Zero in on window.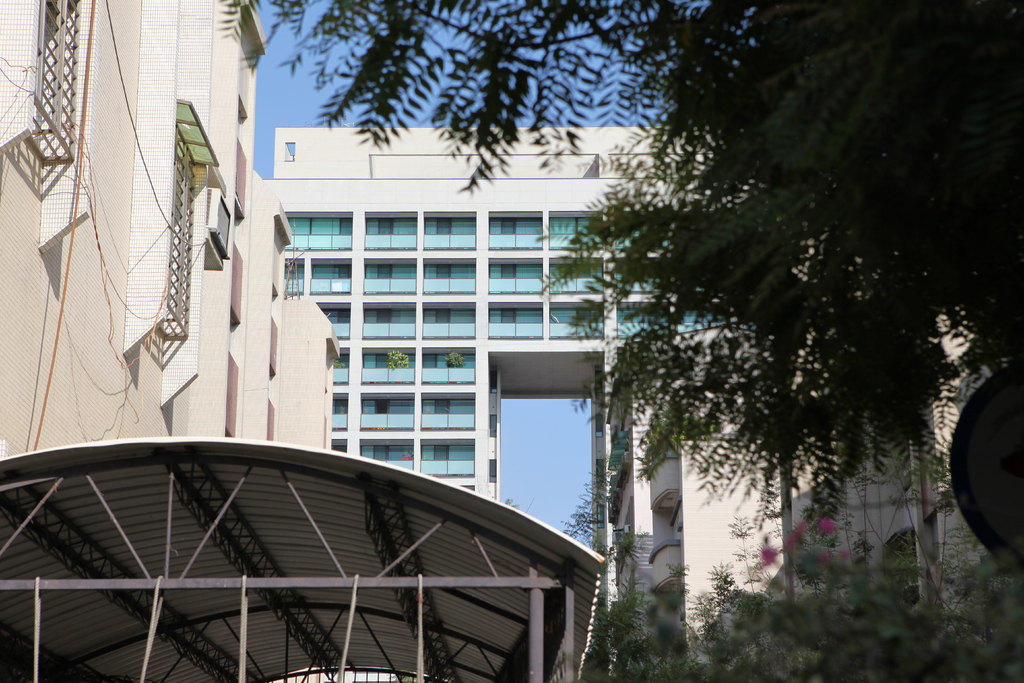
Zeroed in: pyautogui.locateOnScreen(676, 310, 729, 333).
